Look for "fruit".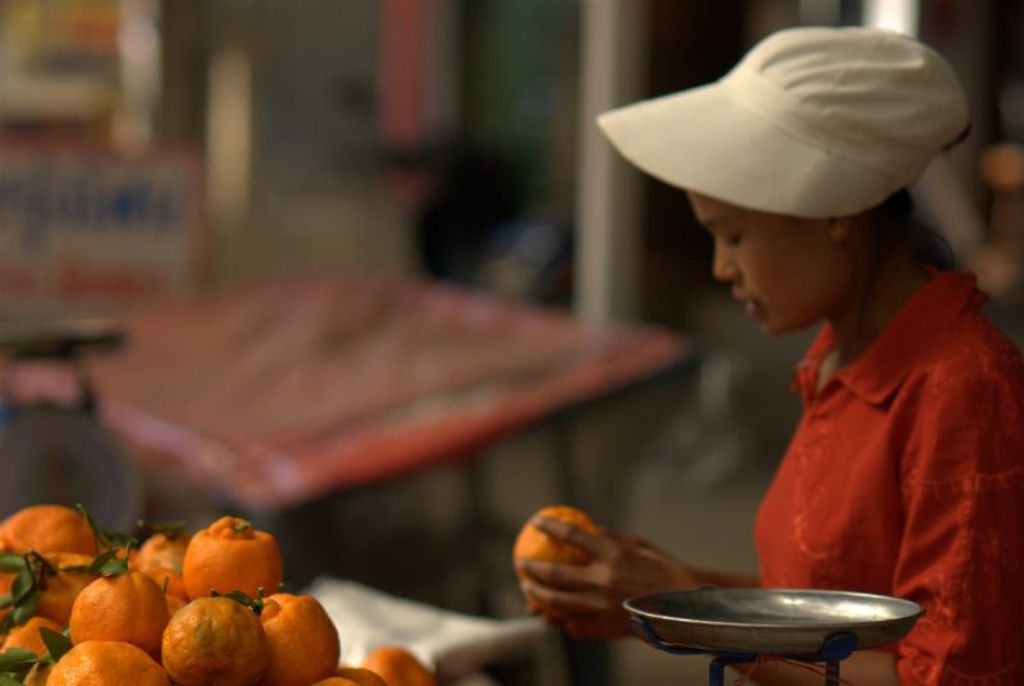
Found: rect(517, 507, 611, 610).
